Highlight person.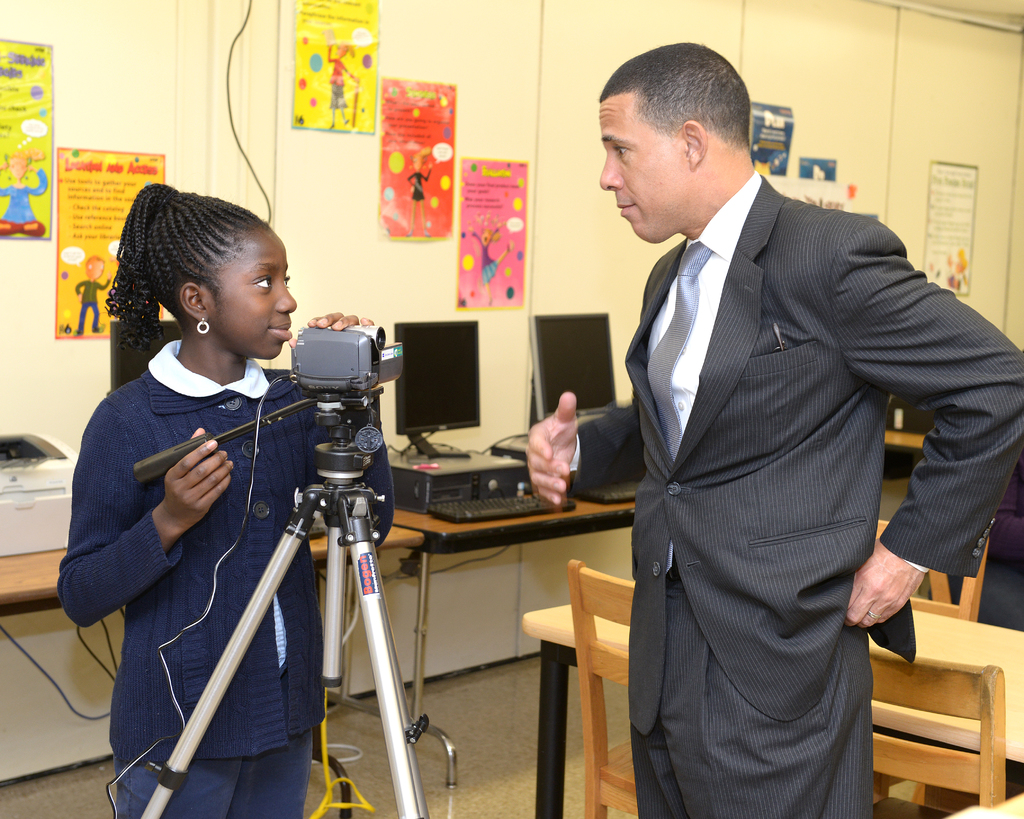
Highlighted region: rect(529, 38, 1023, 818).
